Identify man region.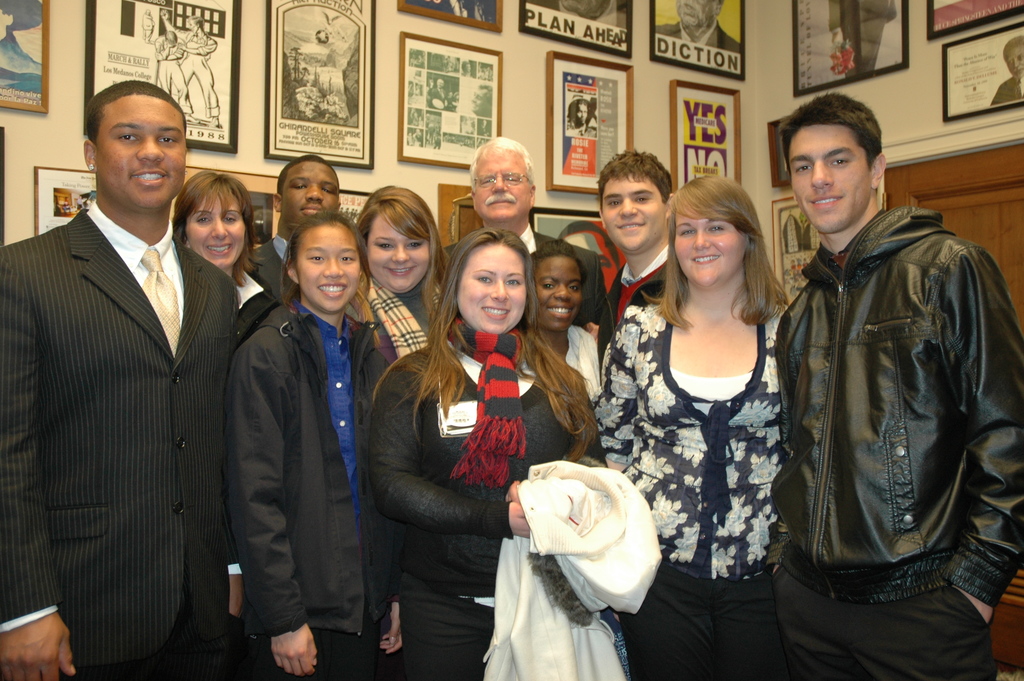
Region: [x1=563, y1=144, x2=685, y2=369].
